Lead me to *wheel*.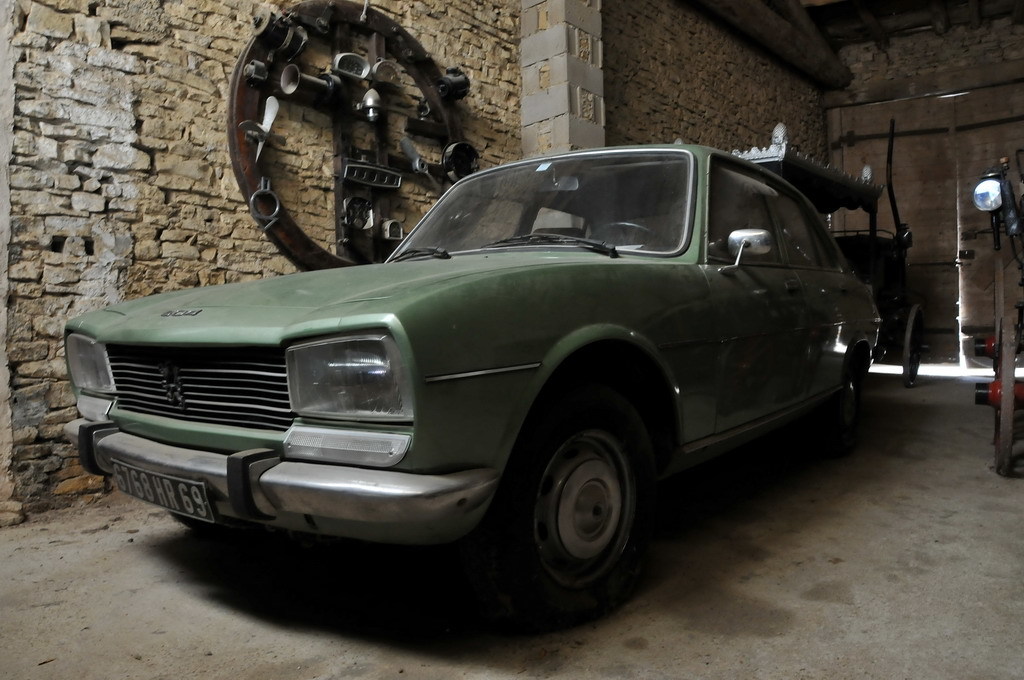
Lead to [left=511, top=413, right=656, bottom=605].
